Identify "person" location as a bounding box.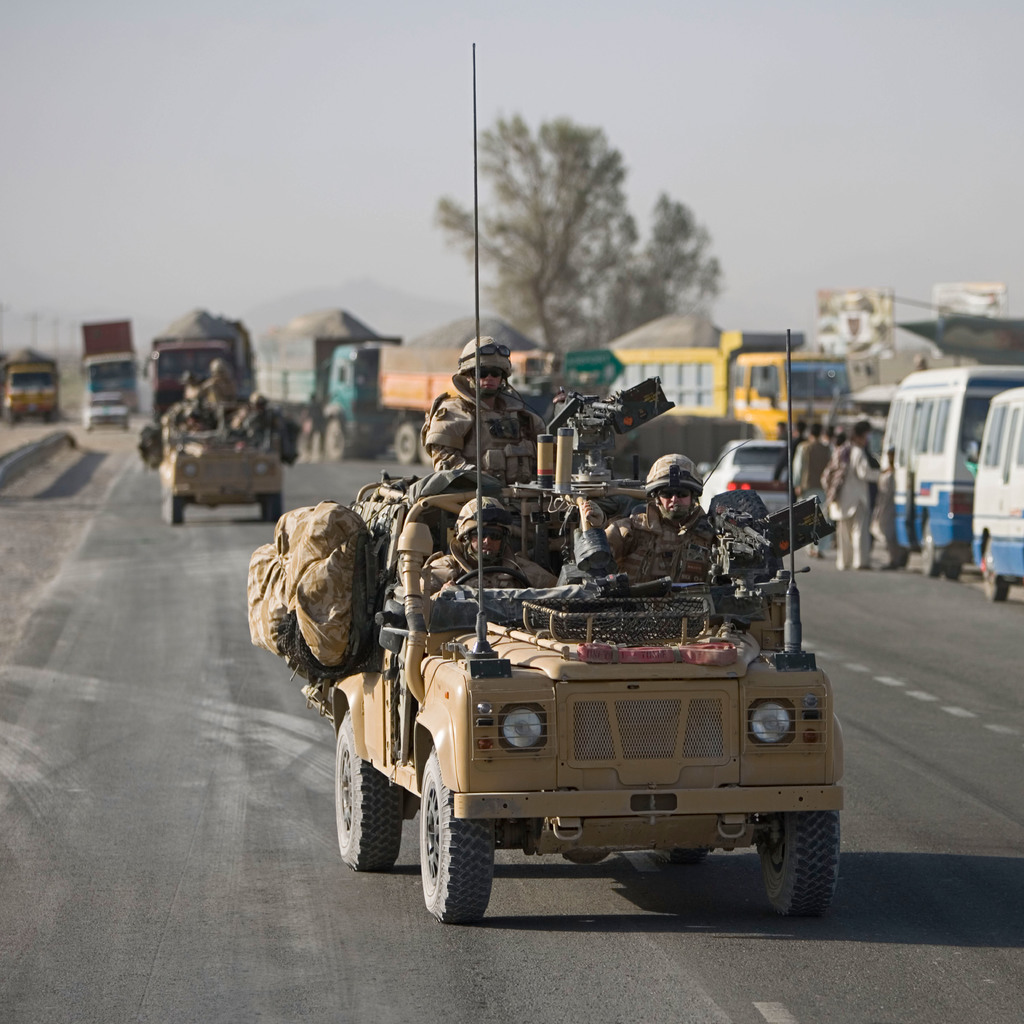
bbox=[789, 420, 814, 448].
